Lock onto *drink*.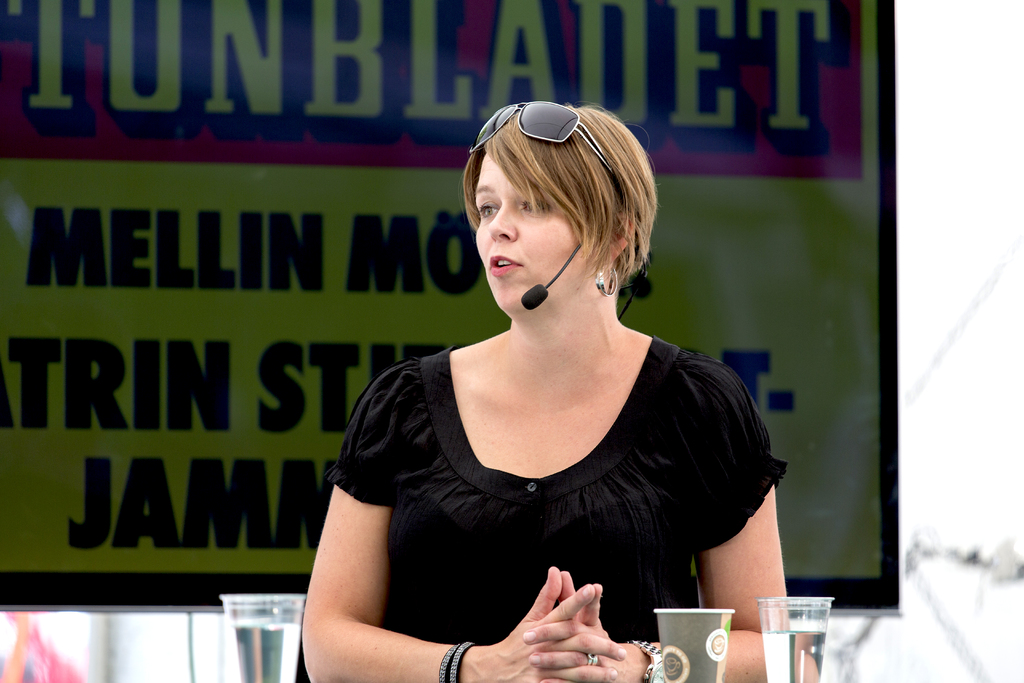
Locked: x1=232 y1=620 x2=305 y2=682.
